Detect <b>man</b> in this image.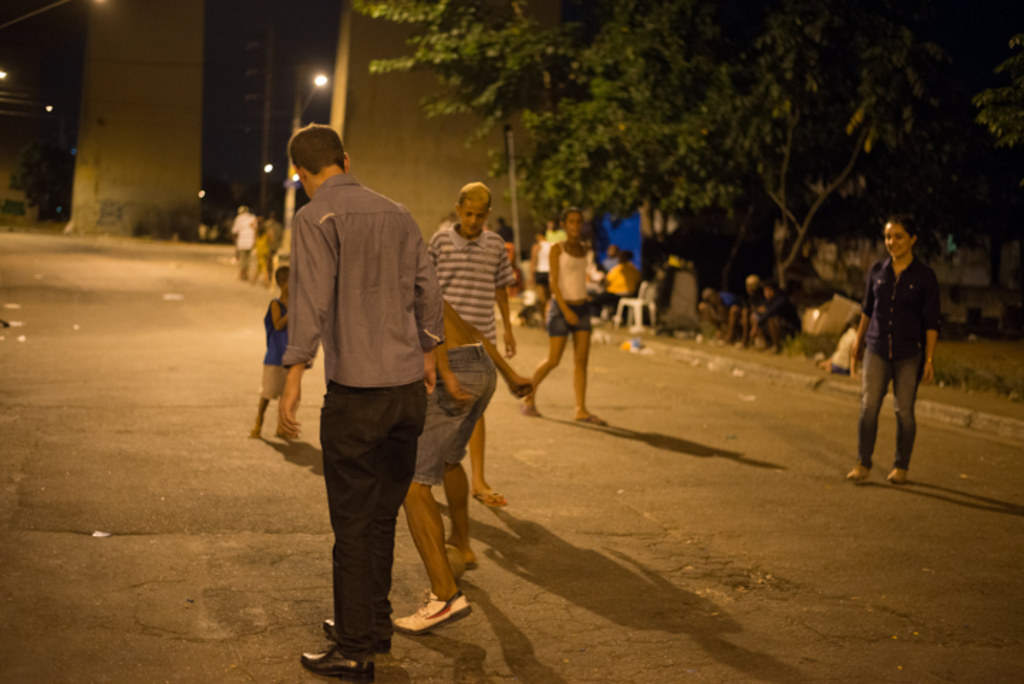
Detection: left=249, top=138, right=462, bottom=661.
